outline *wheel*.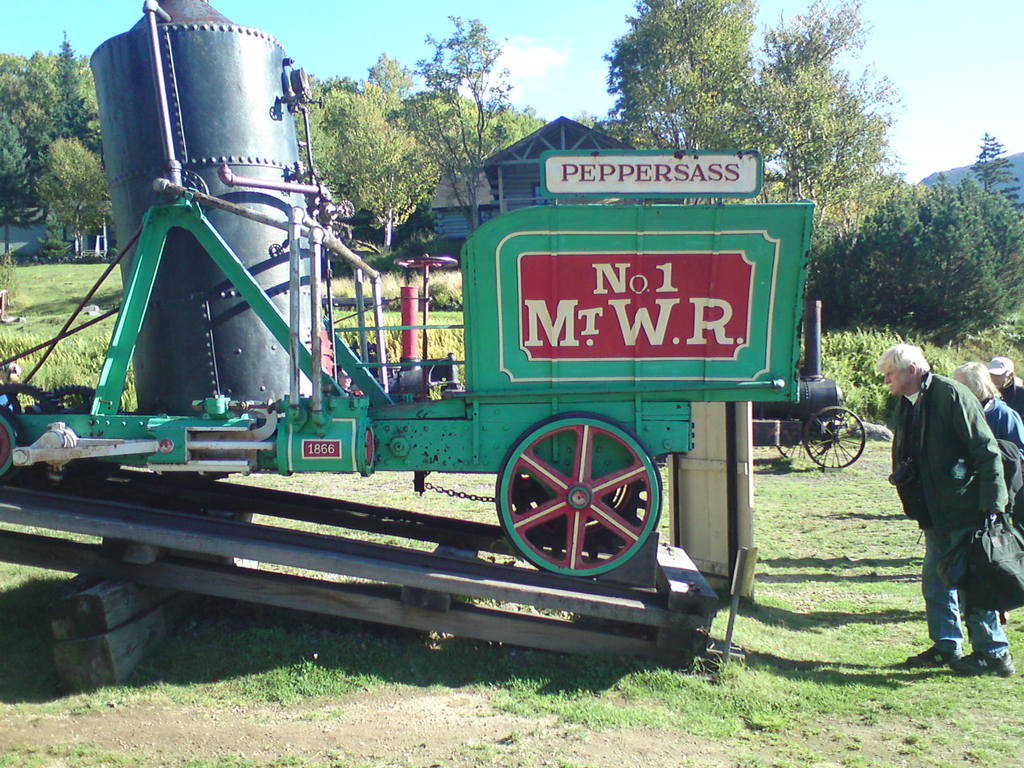
Outline: (489,421,670,583).
